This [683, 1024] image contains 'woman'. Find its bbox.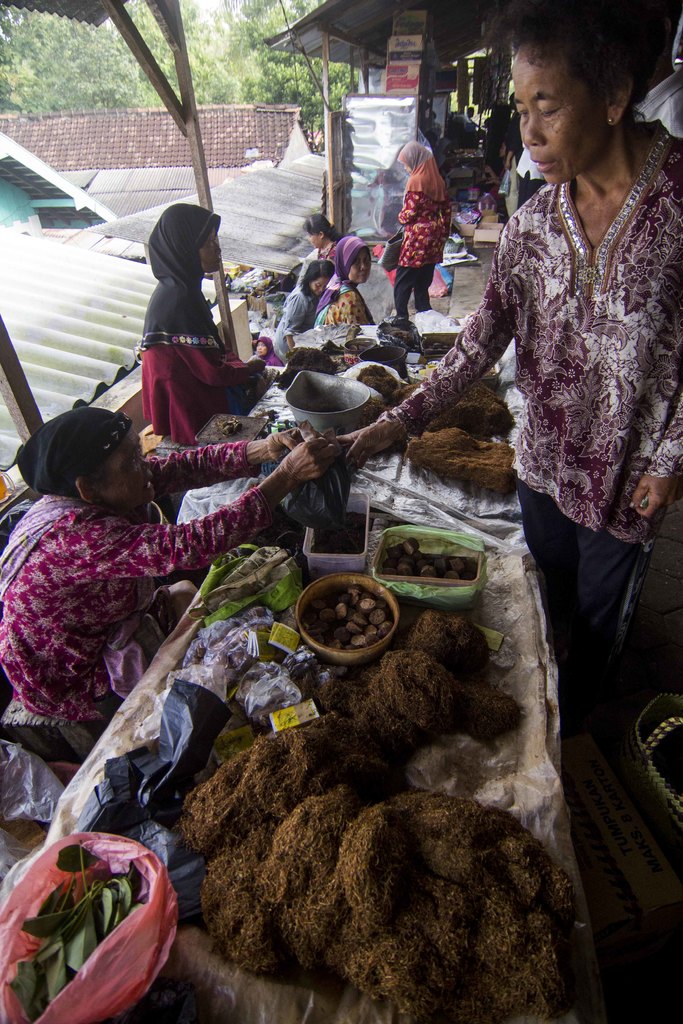
box=[302, 216, 334, 259].
